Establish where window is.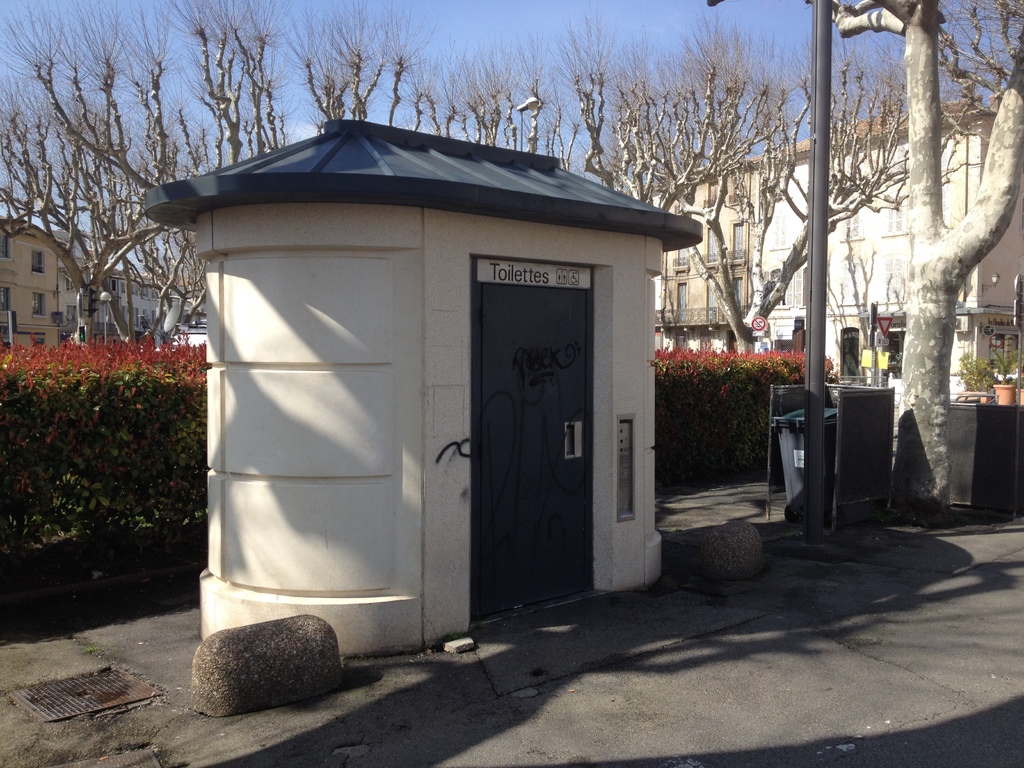
Established at (left=772, top=211, right=793, bottom=252).
